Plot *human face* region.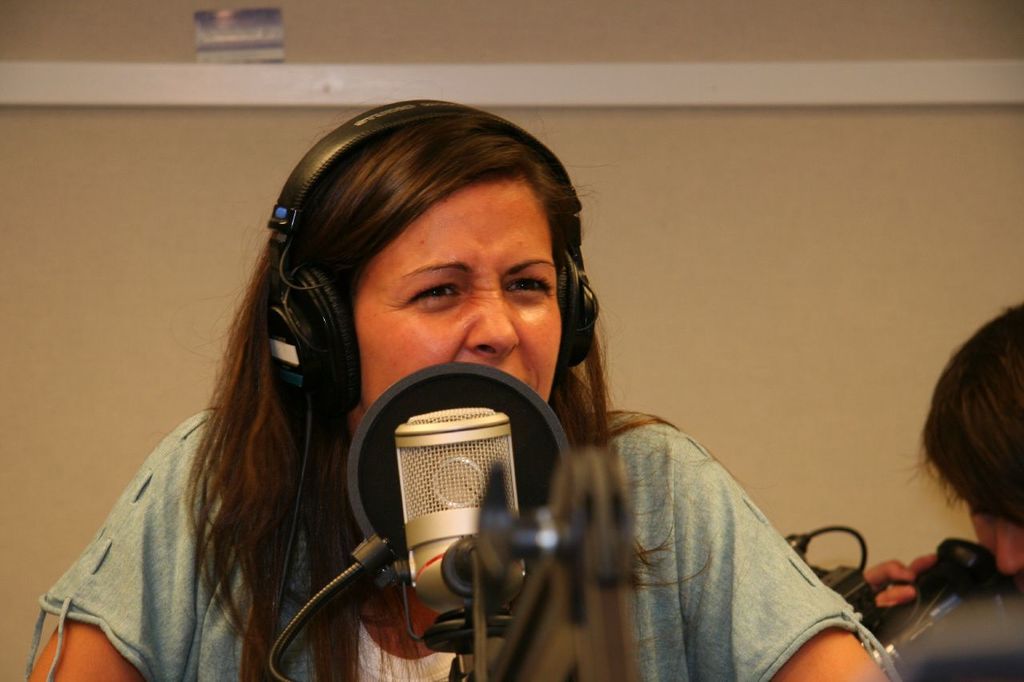
Plotted at region(353, 177, 570, 399).
